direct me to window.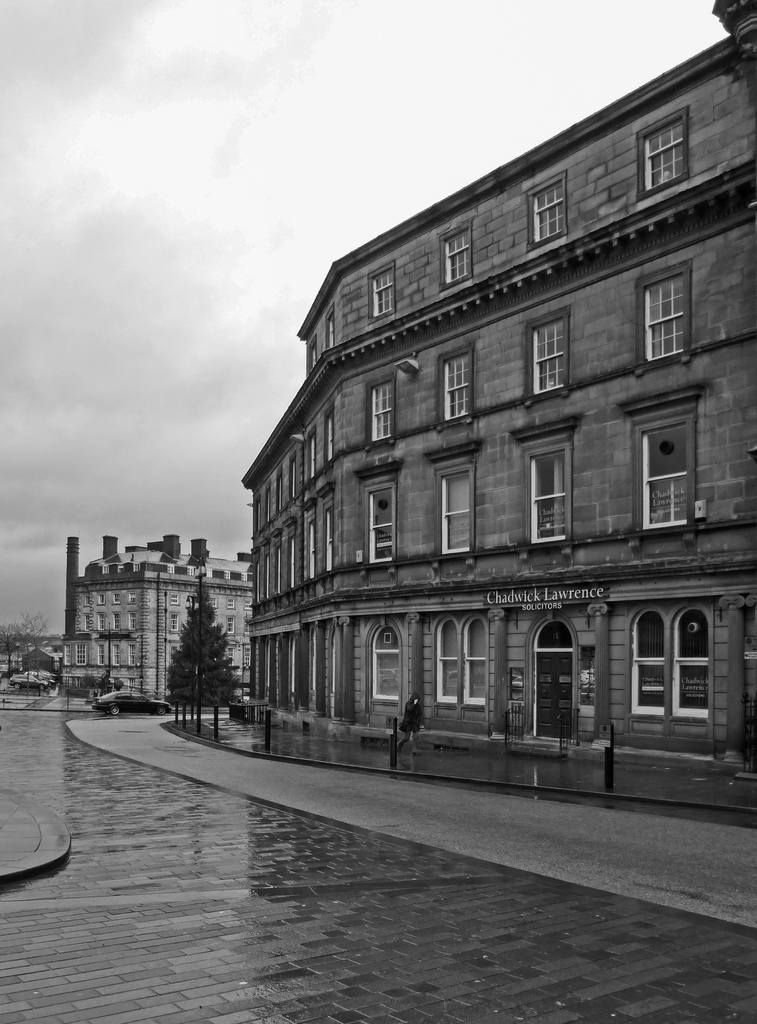
Direction: locate(362, 368, 399, 442).
